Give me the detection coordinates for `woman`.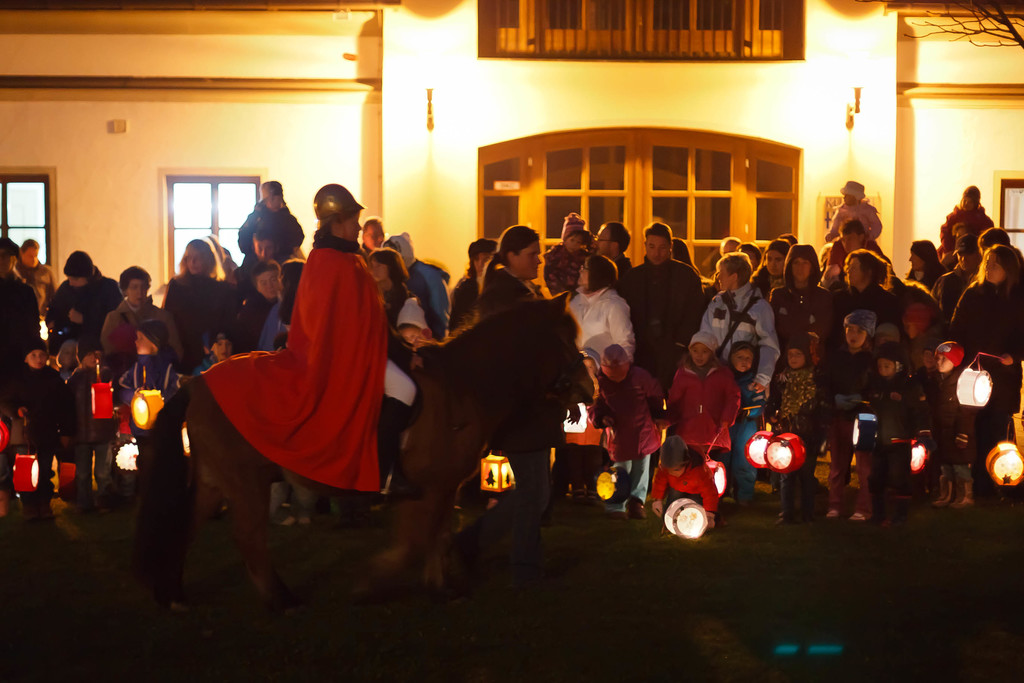
BBox(952, 245, 1023, 504).
